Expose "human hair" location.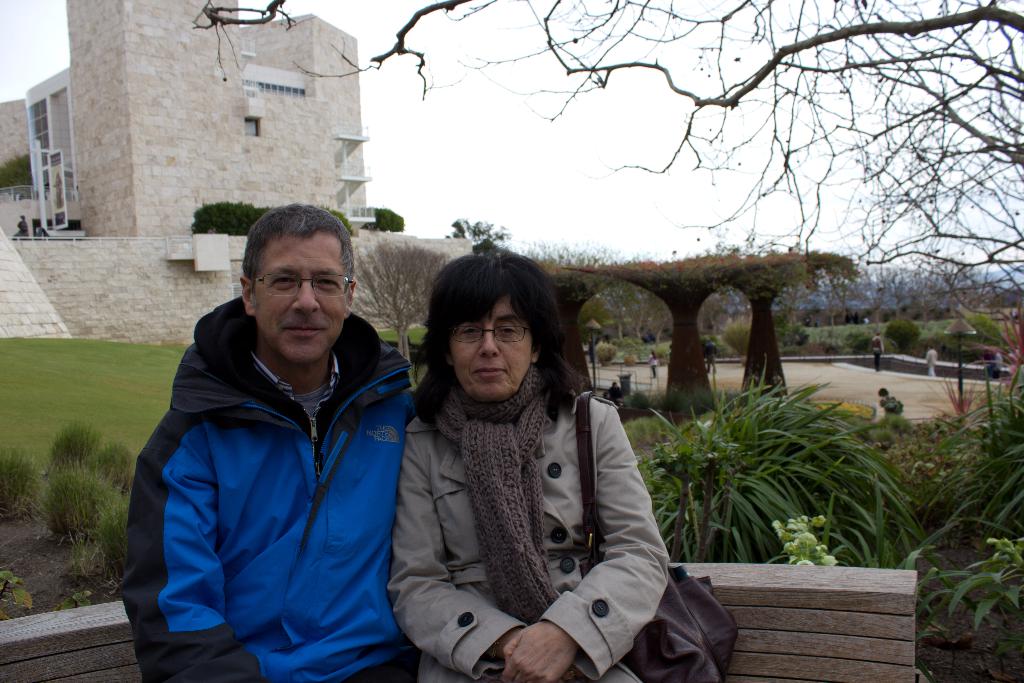
Exposed at x1=241, y1=202, x2=356, y2=299.
